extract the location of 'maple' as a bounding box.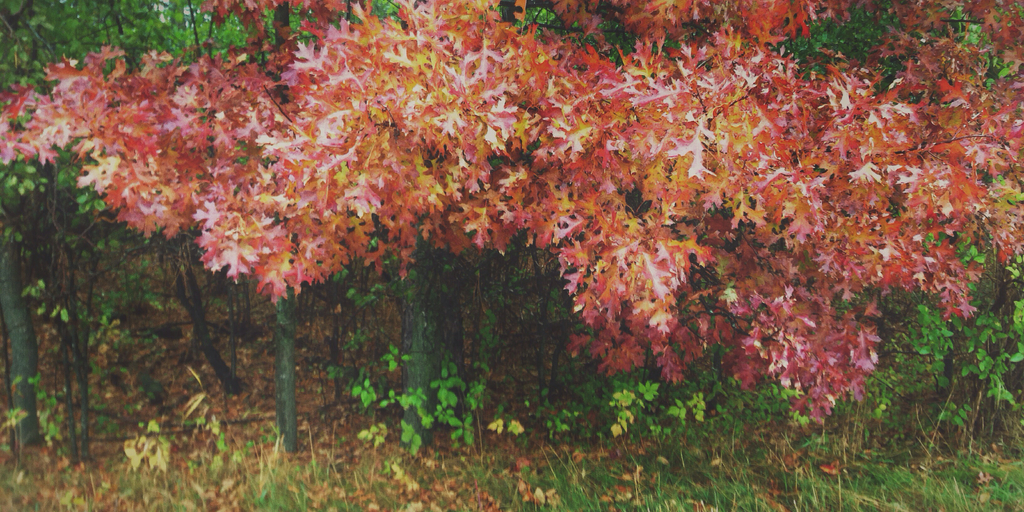
{"x1": 37, "y1": 32, "x2": 937, "y2": 476}.
